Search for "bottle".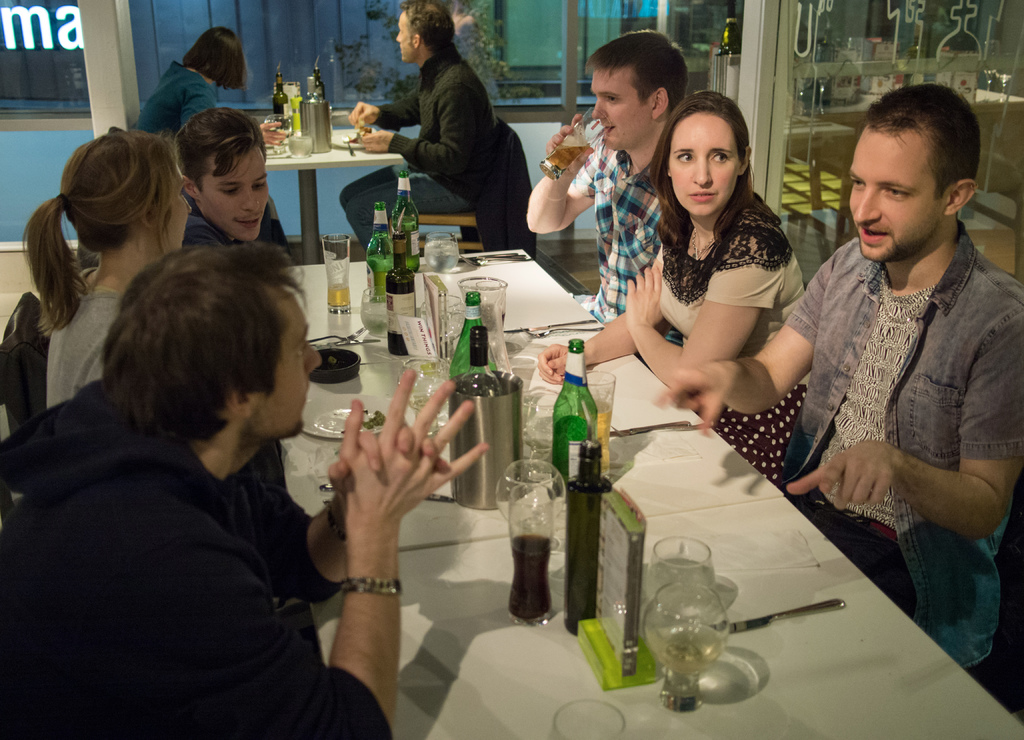
Found at select_region(557, 441, 615, 622).
